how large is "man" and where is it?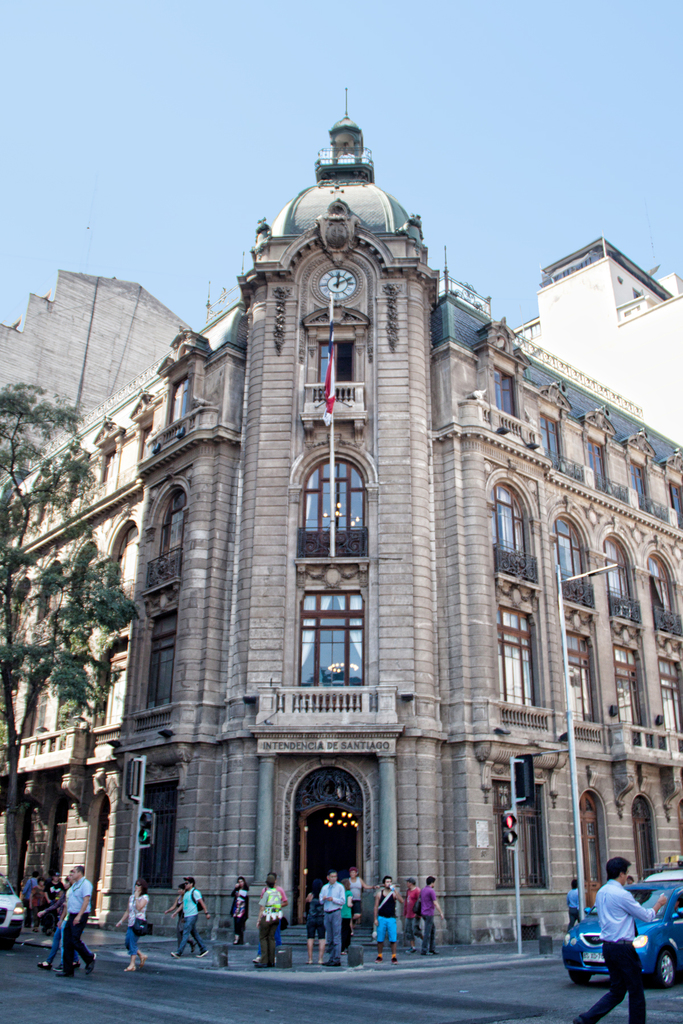
Bounding box: {"x1": 372, "y1": 870, "x2": 406, "y2": 963}.
